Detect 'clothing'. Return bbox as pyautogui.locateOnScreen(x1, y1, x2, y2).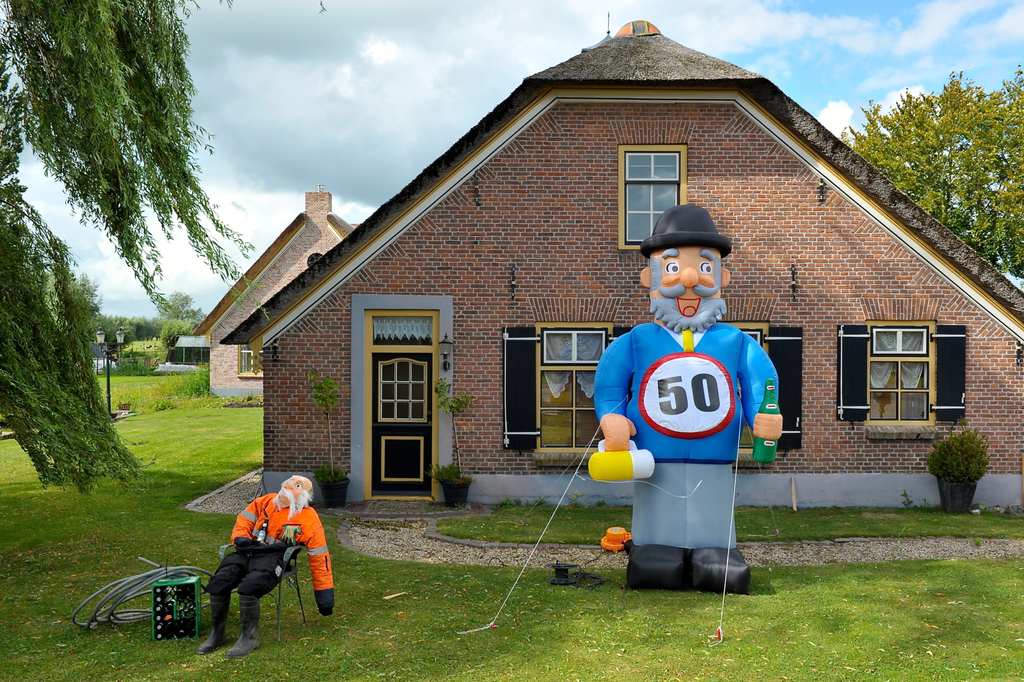
pyautogui.locateOnScreen(205, 492, 317, 630).
